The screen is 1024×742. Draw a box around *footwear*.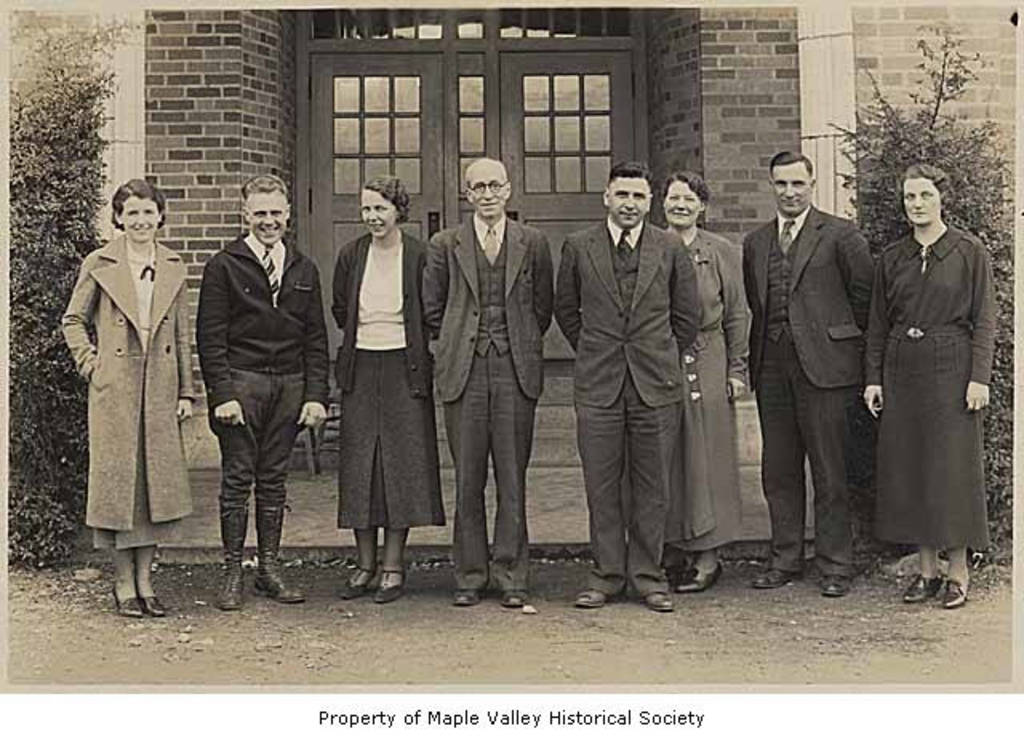
(x1=213, y1=502, x2=248, y2=609).
